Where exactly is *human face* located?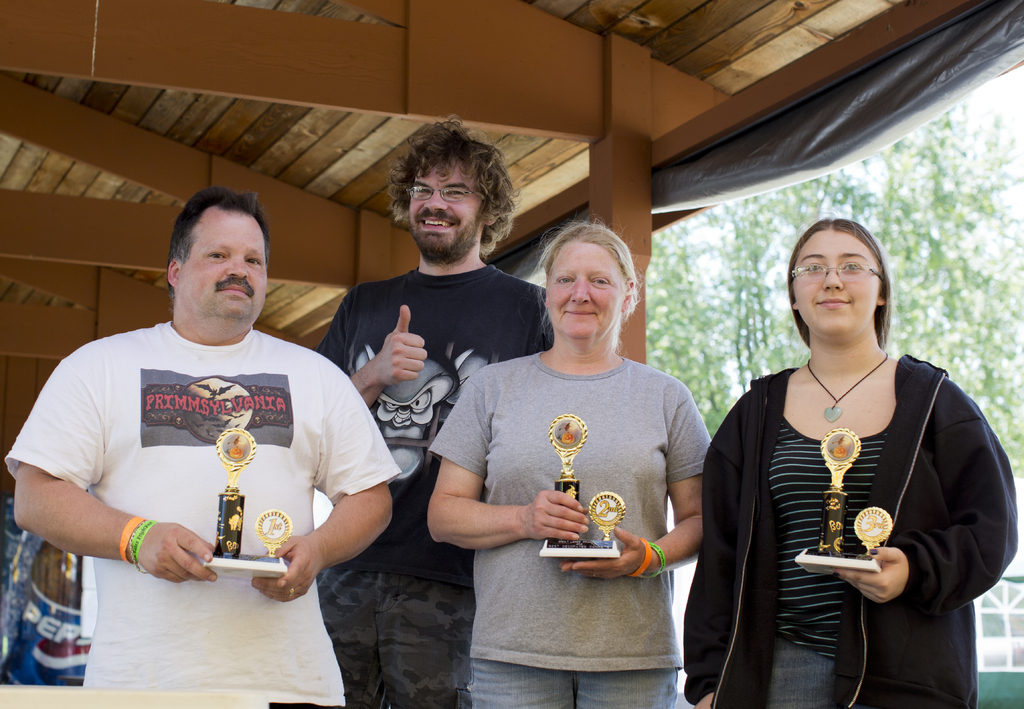
Its bounding box is (left=792, top=232, right=884, bottom=337).
